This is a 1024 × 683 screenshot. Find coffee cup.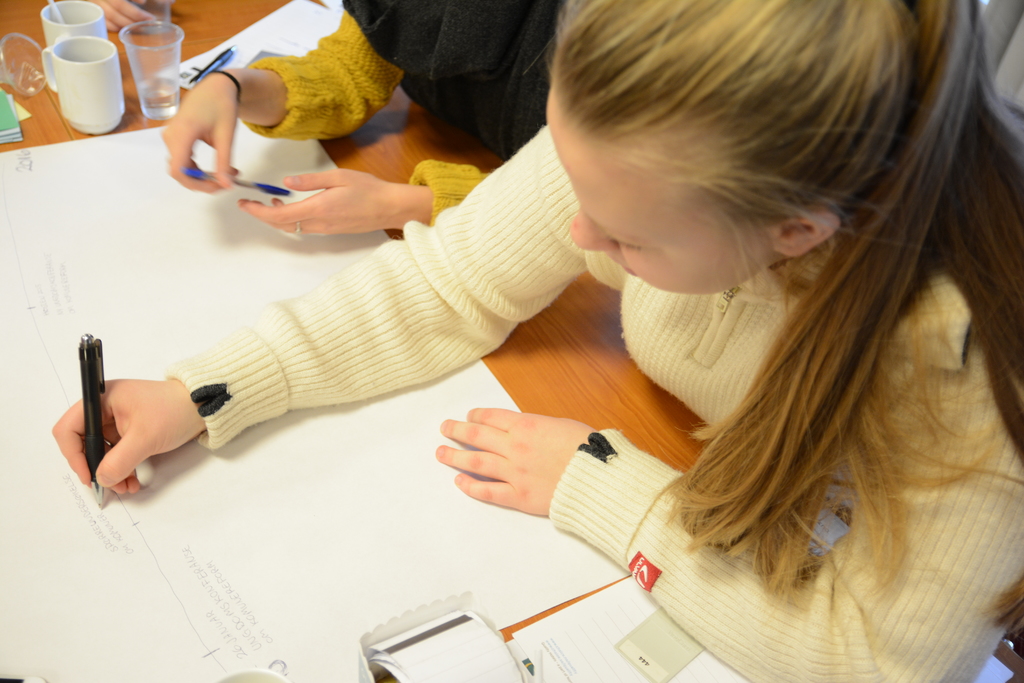
Bounding box: (40,33,121,136).
